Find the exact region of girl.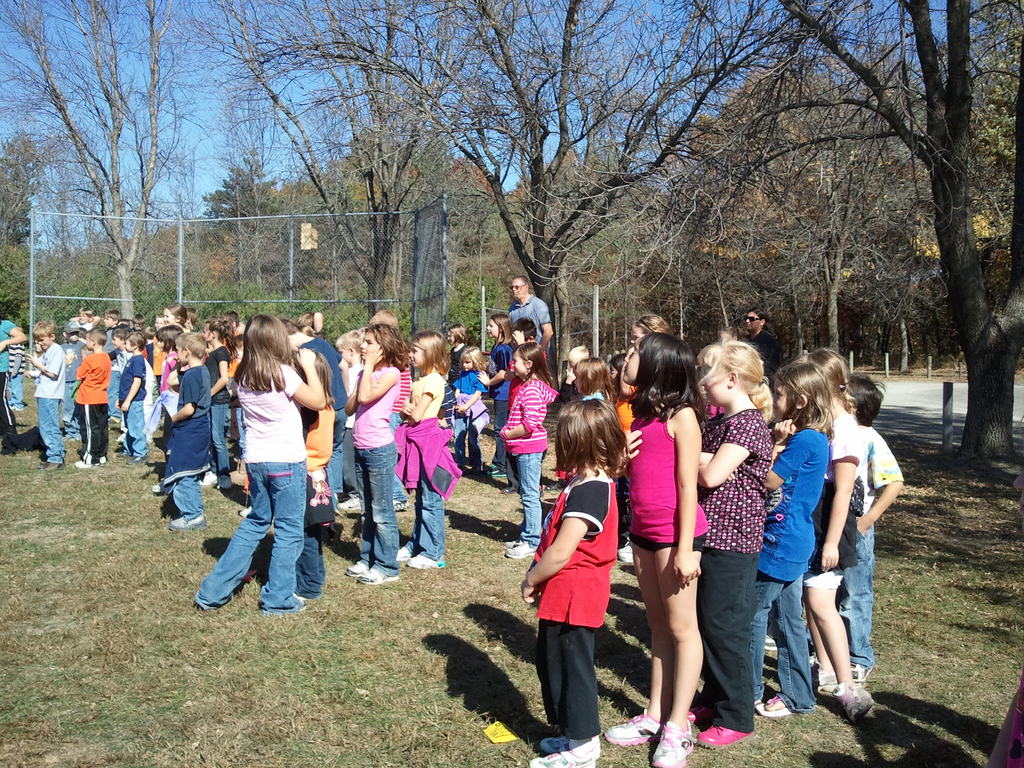
Exact region: bbox=[399, 329, 461, 573].
